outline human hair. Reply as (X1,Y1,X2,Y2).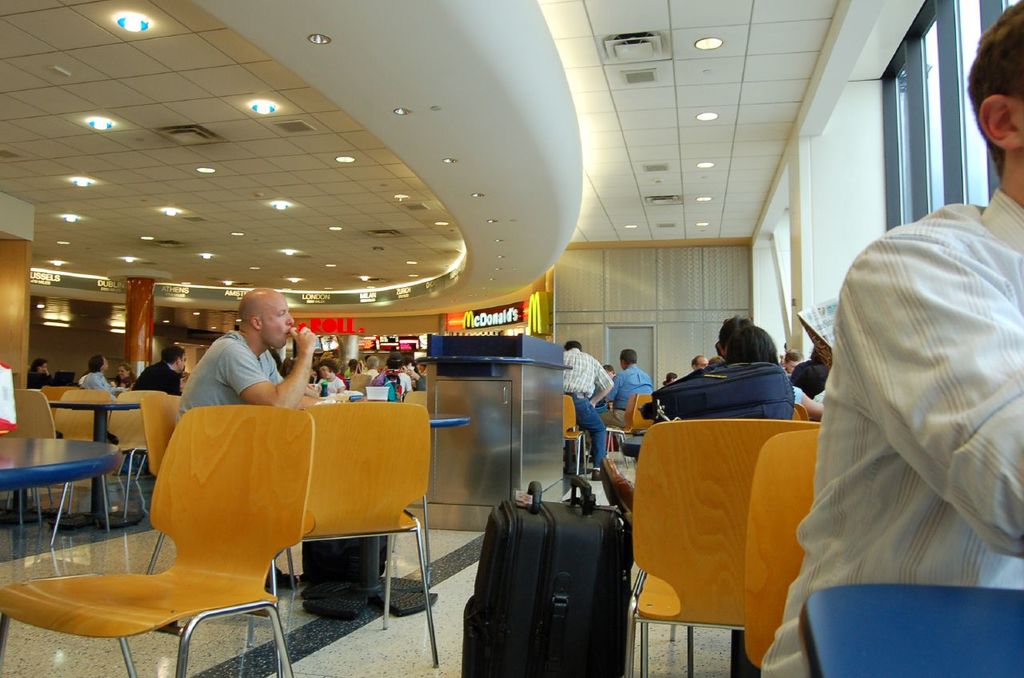
(363,355,378,372).
